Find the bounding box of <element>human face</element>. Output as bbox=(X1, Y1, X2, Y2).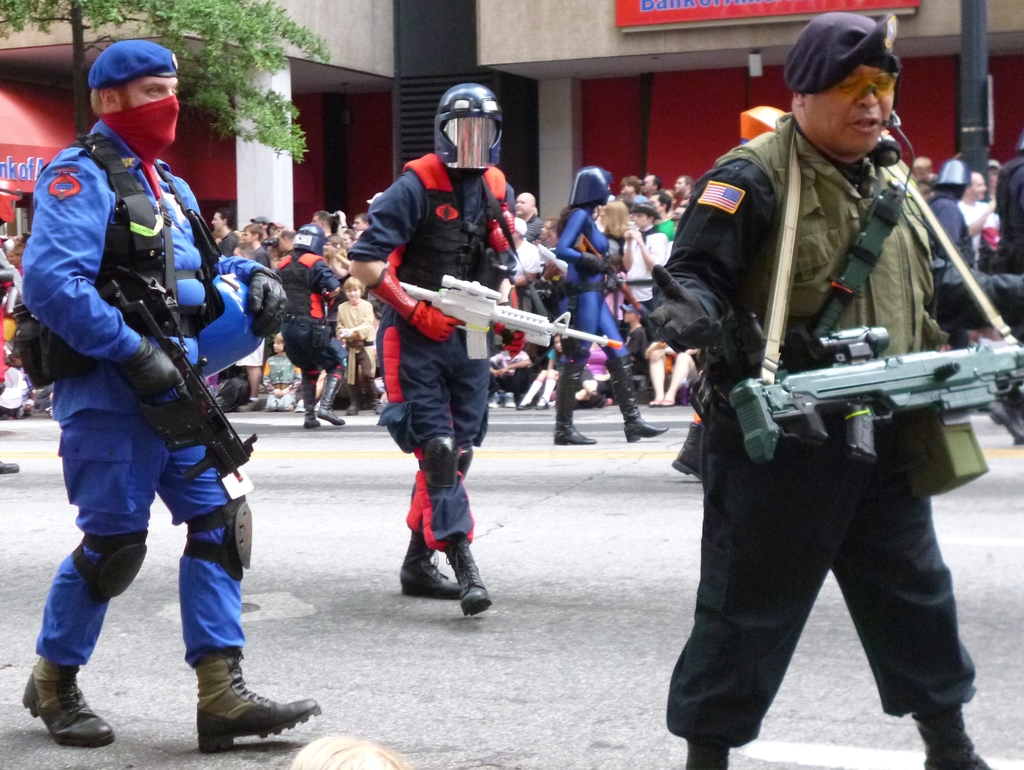
bbox=(207, 209, 222, 232).
